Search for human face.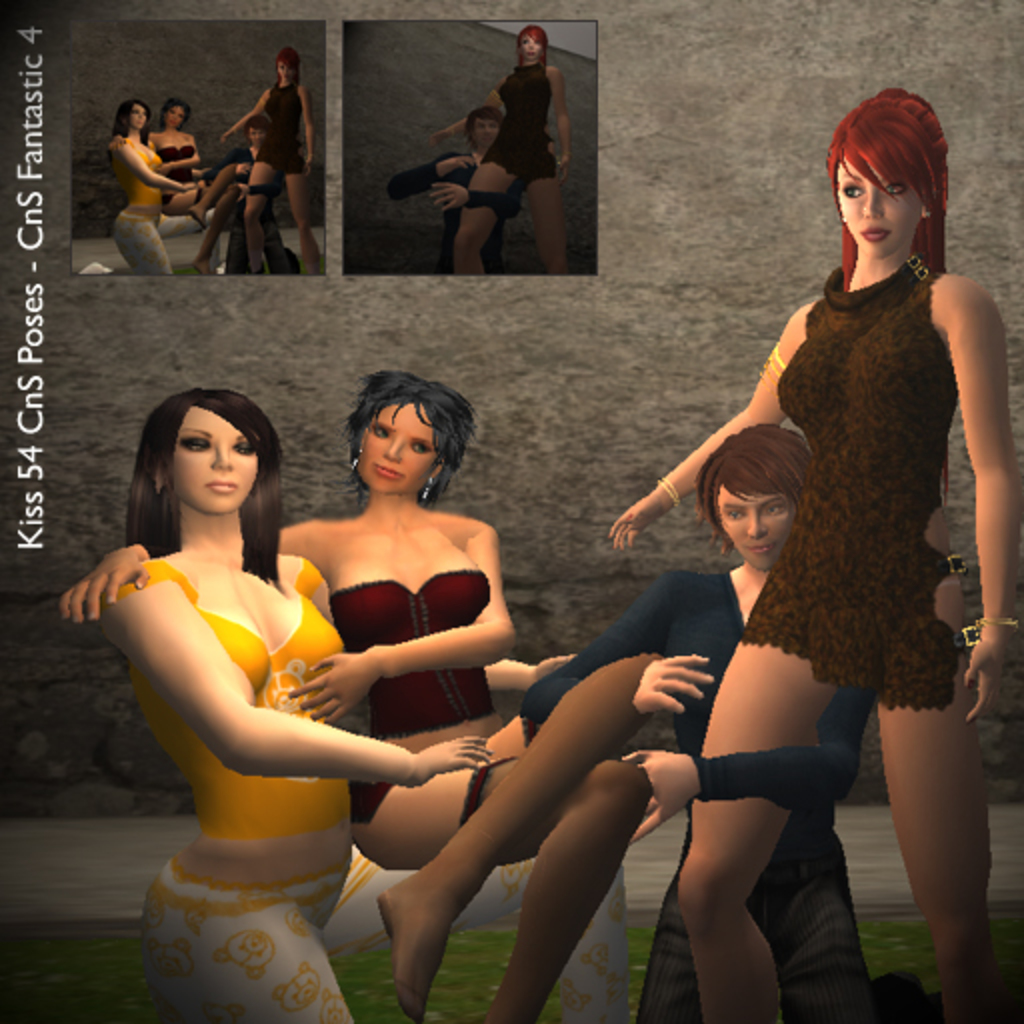
Found at [left=720, top=486, right=800, bottom=576].
